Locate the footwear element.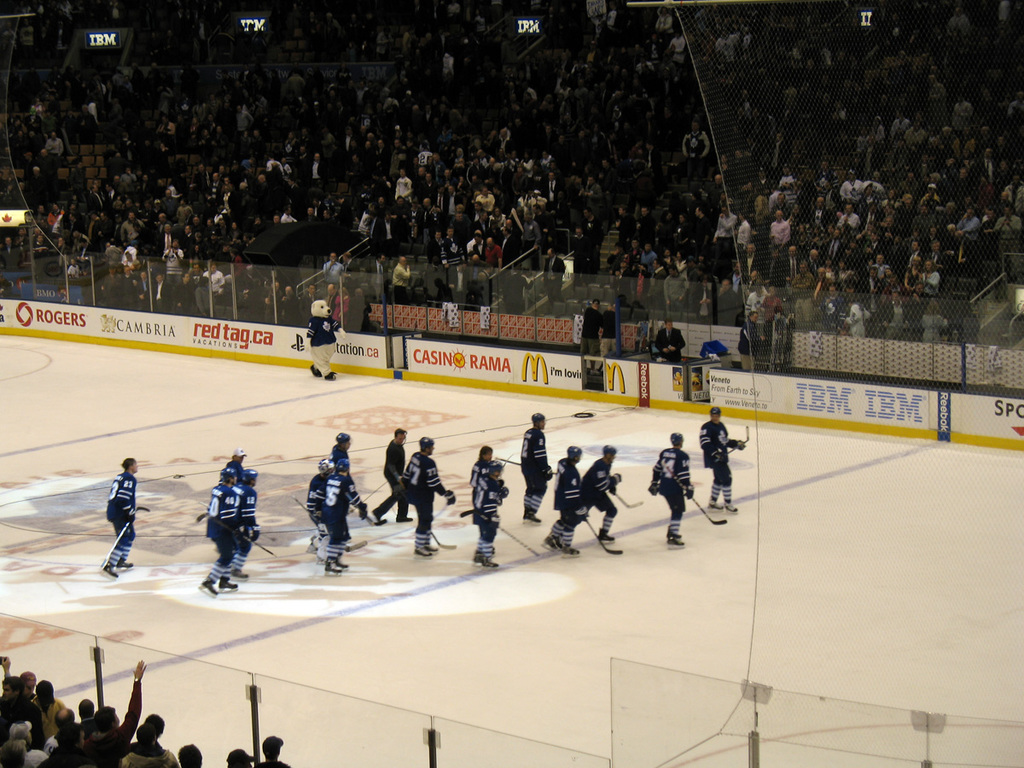
Element bbox: (414,538,435,556).
